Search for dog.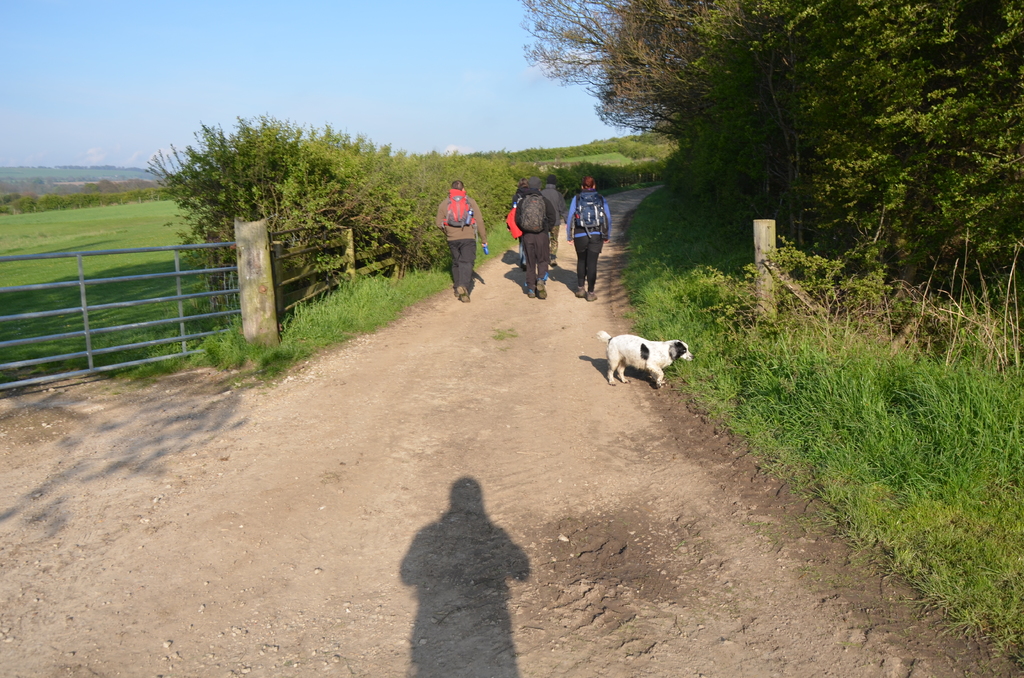
Found at region(598, 330, 694, 383).
